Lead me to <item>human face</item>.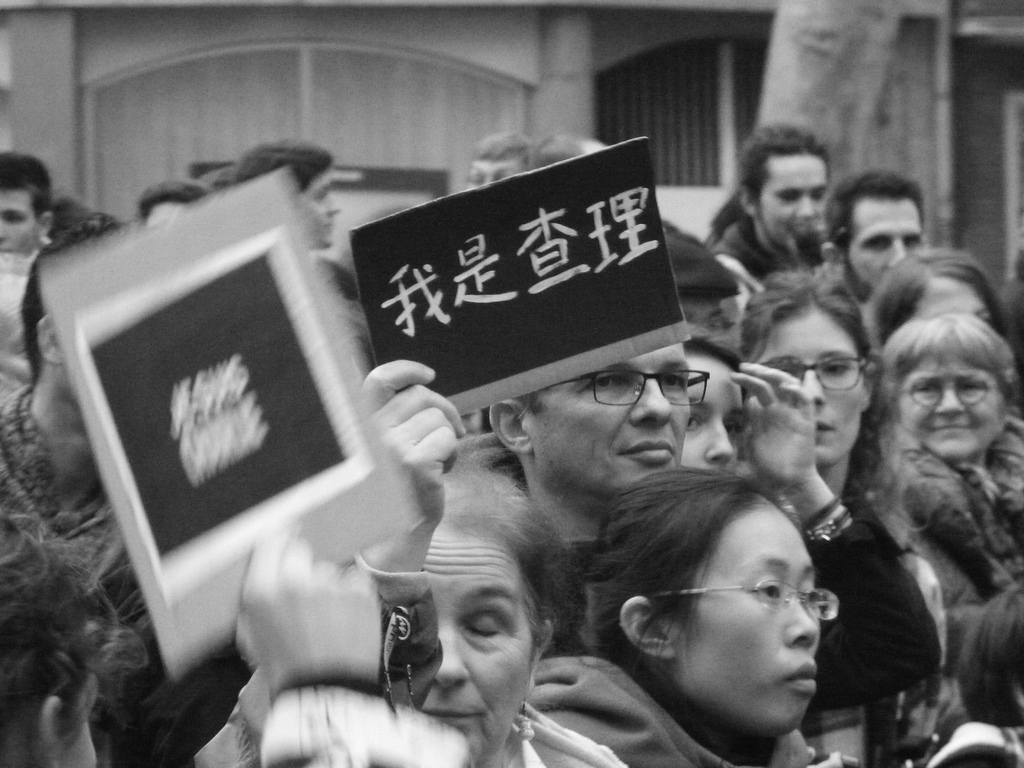
Lead to pyautogui.locateOnScreen(468, 150, 518, 188).
